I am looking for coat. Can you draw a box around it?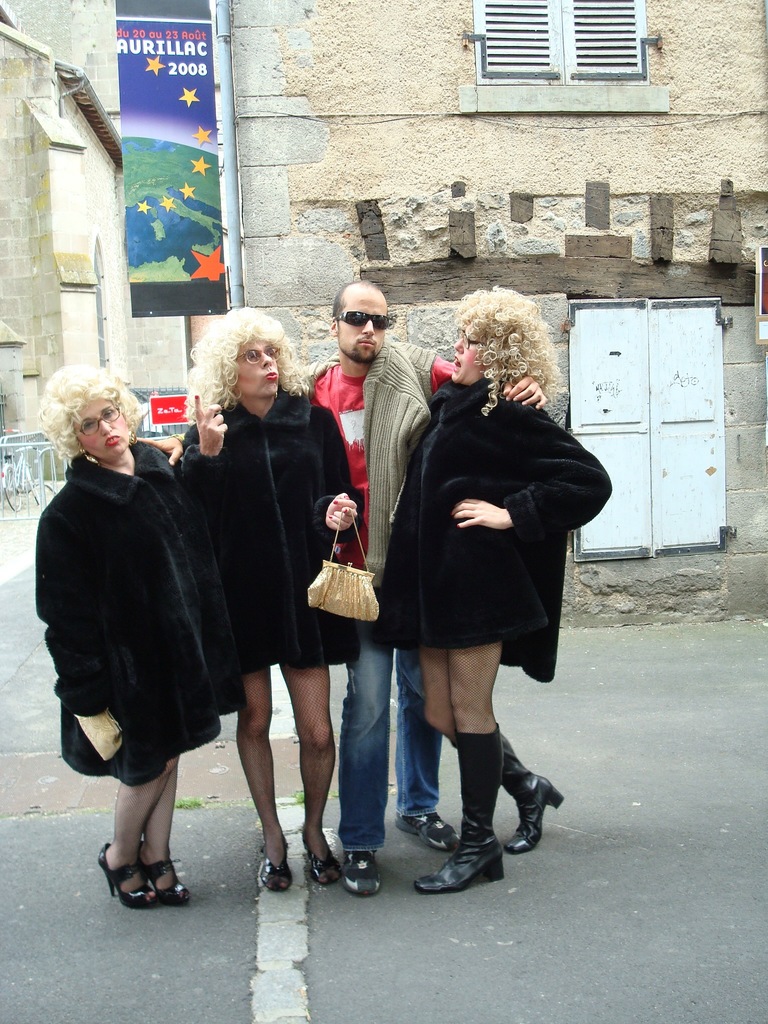
Sure, the bounding box is box=[170, 395, 359, 662].
